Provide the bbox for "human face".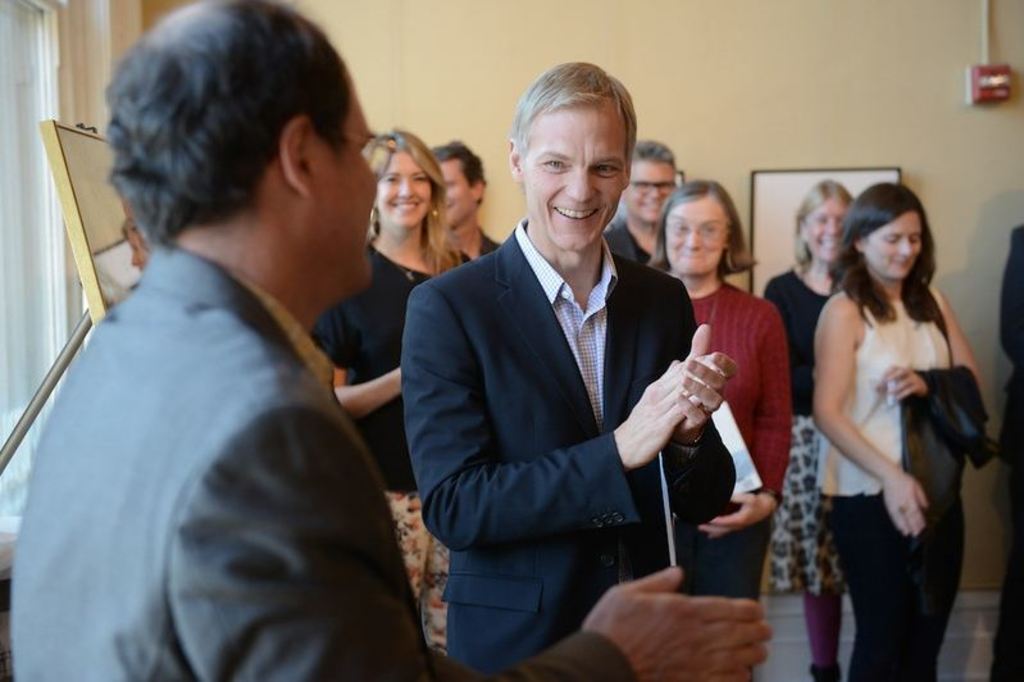
x1=665 y1=194 x2=723 y2=272.
